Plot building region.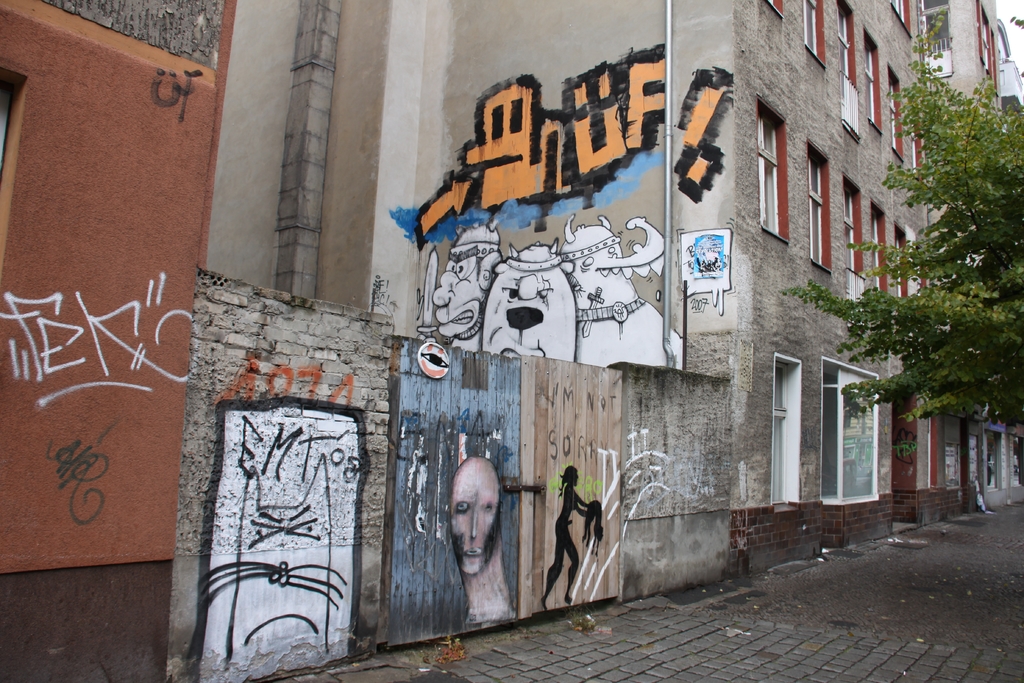
Plotted at detection(0, 0, 1023, 682).
